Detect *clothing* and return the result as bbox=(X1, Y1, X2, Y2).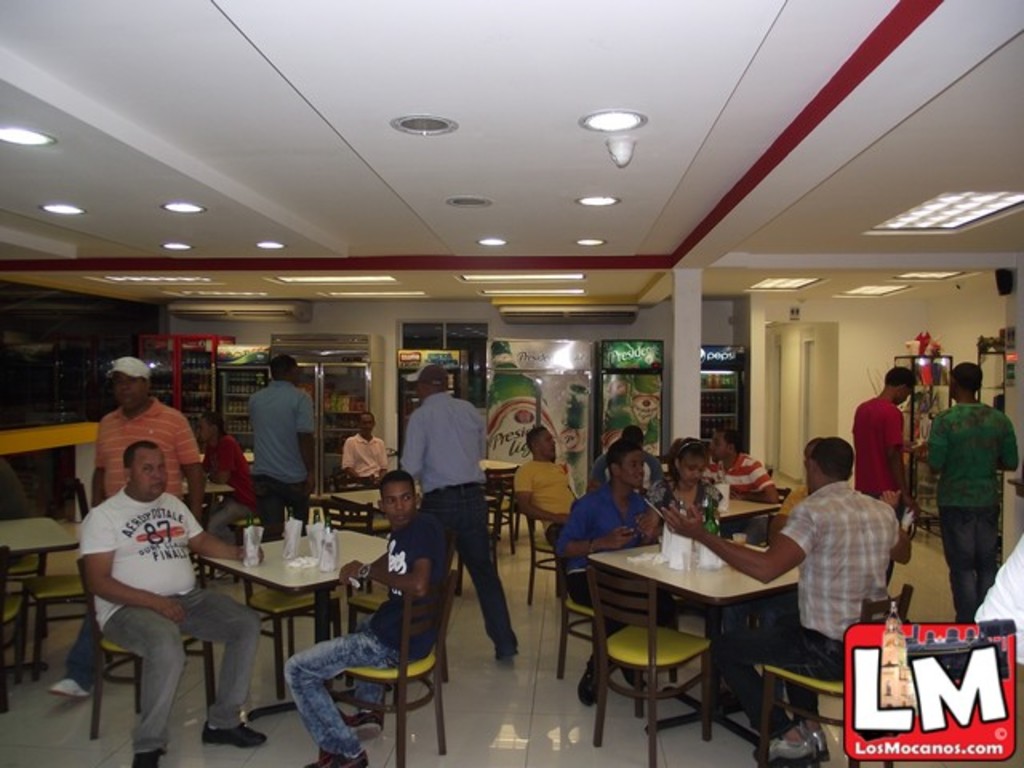
bbox=(709, 478, 898, 733).
